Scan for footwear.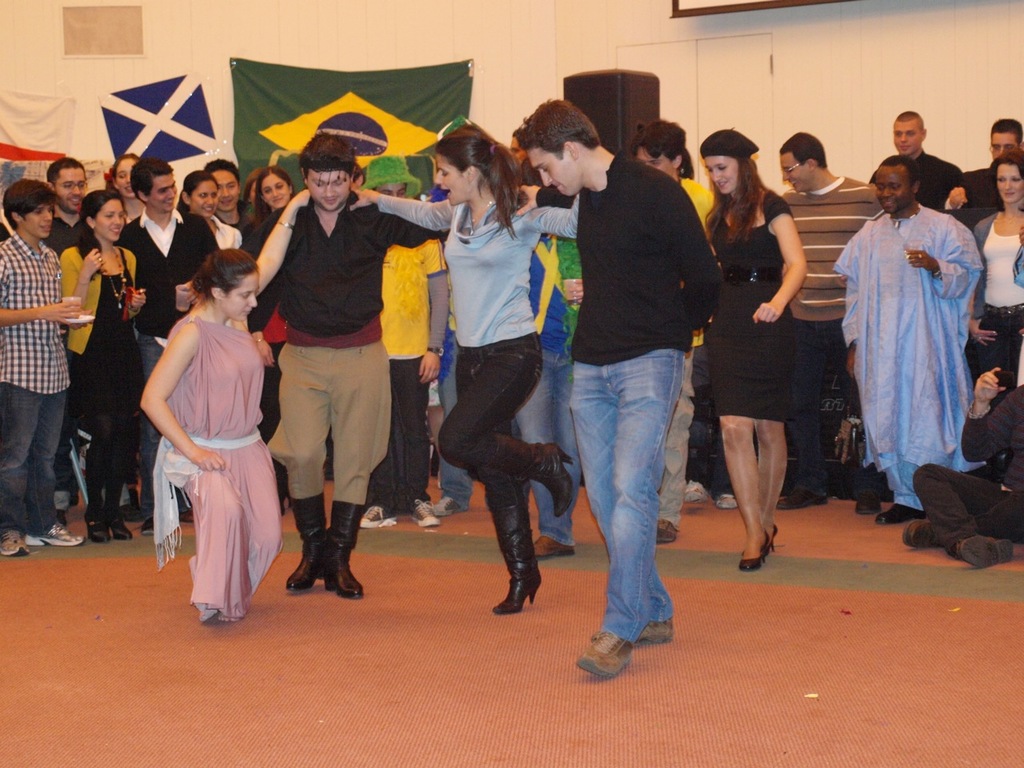
Scan result: rect(637, 618, 677, 641).
